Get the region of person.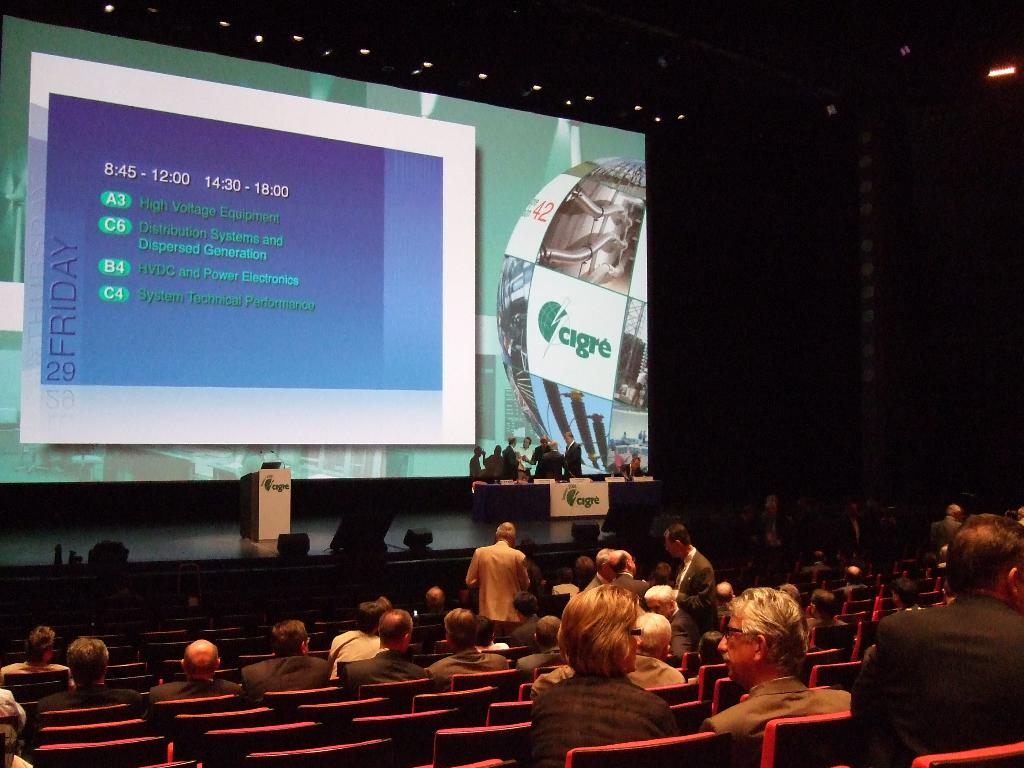
887 576 925 620.
